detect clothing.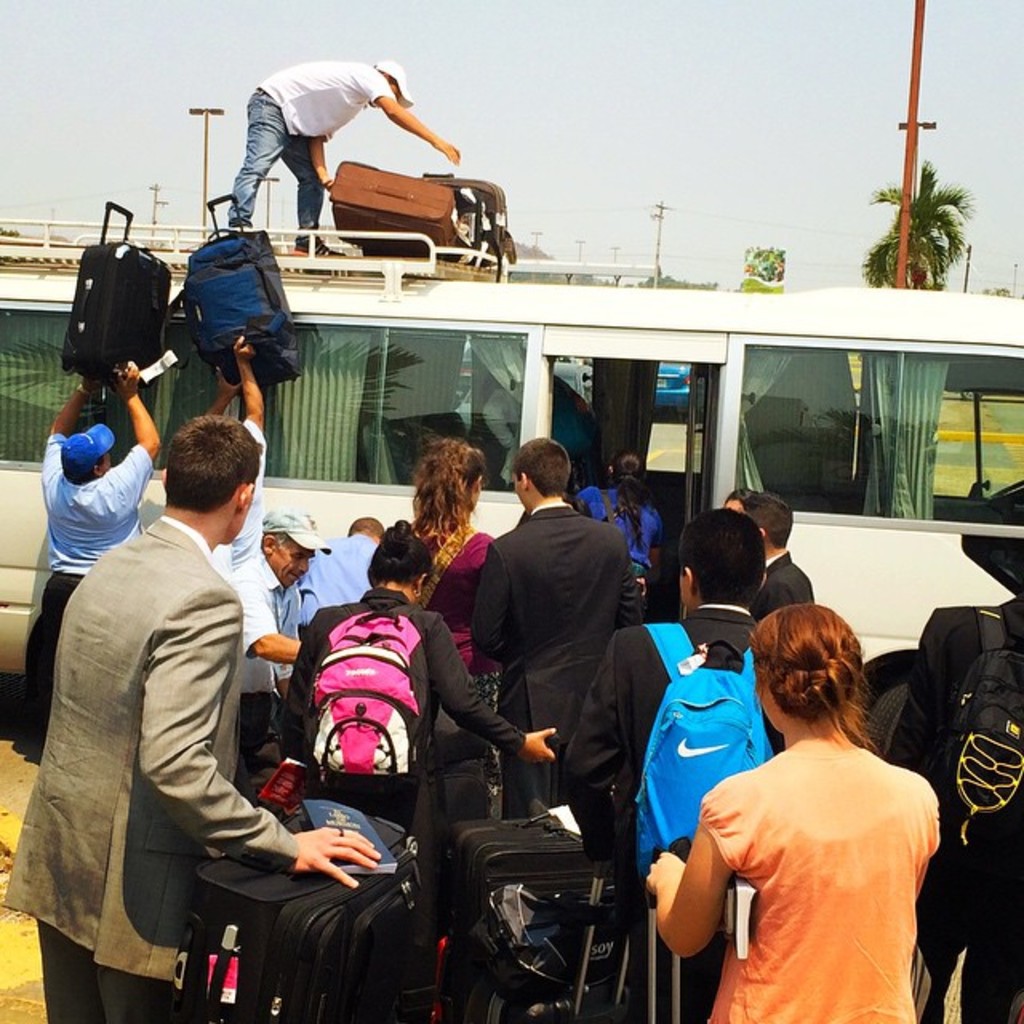
Detected at 894:595:1022:1022.
